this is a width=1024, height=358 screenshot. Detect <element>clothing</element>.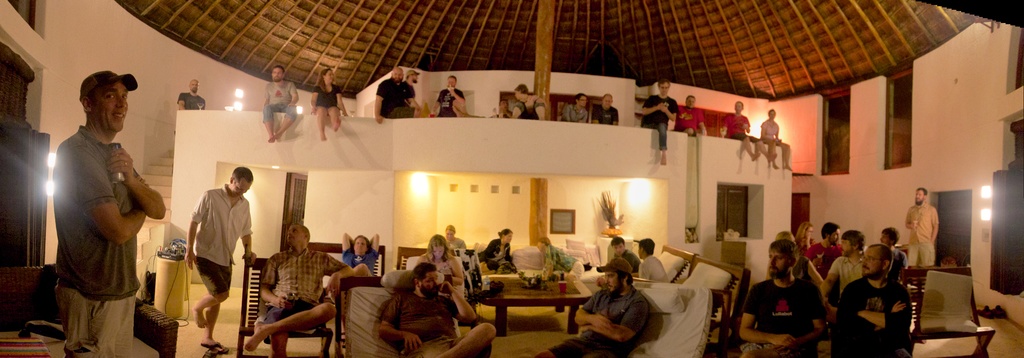
[x1=497, y1=108, x2=517, y2=118].
